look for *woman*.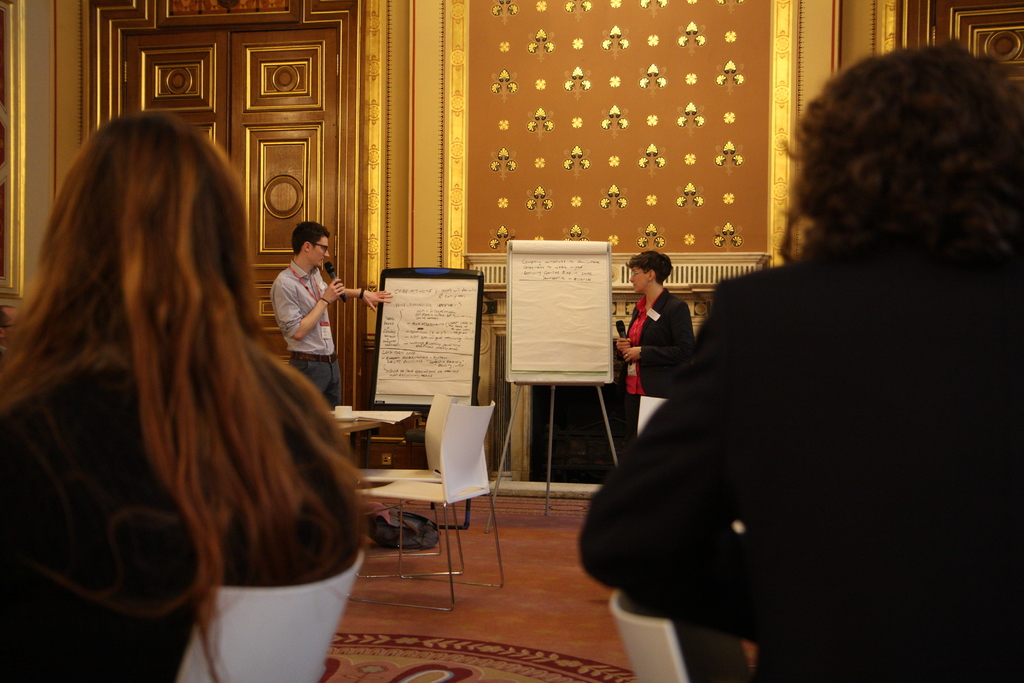
Found: [x1=3, y1=90, x2=366, y2=667].
